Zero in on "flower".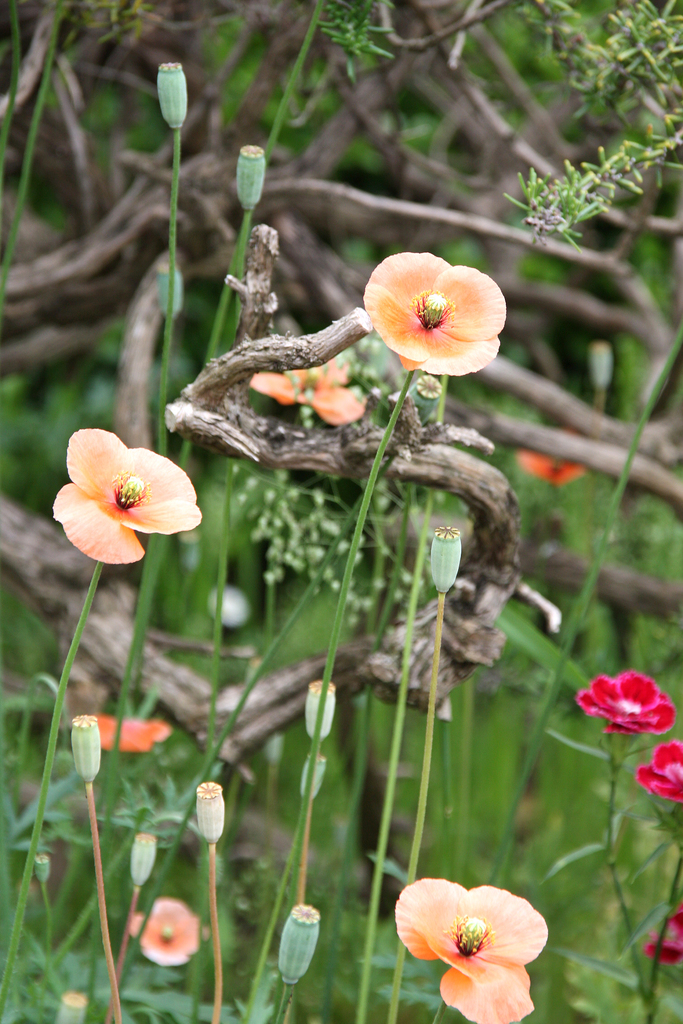
Zeroed in: (x1=398, y1=879, x2=552, y2=994).
